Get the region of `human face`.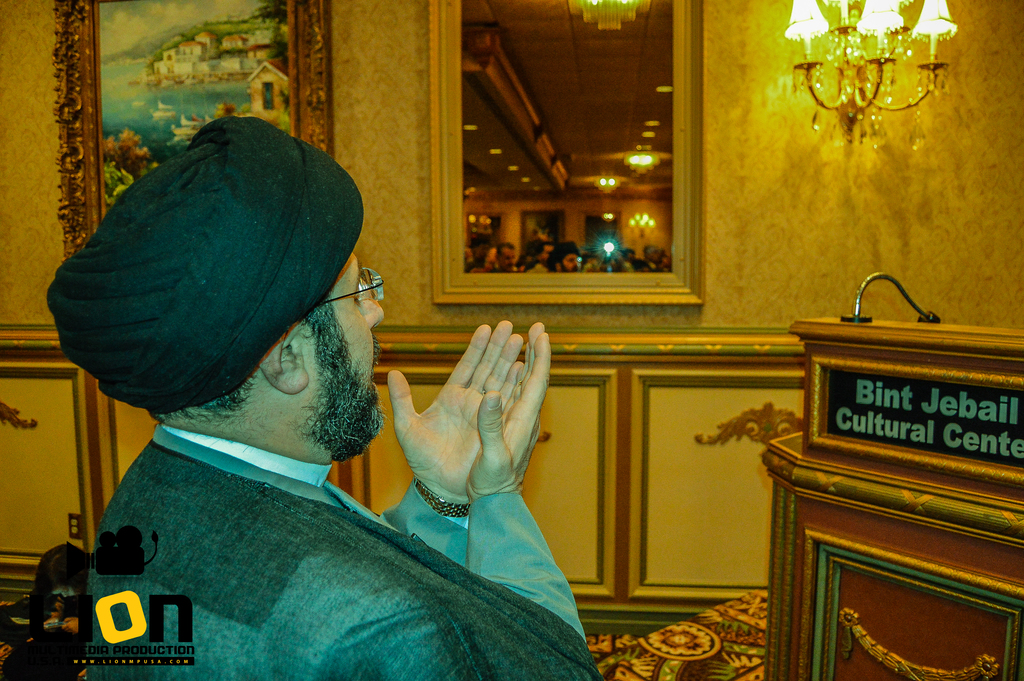
select_region(539, 243, 556, 267).
